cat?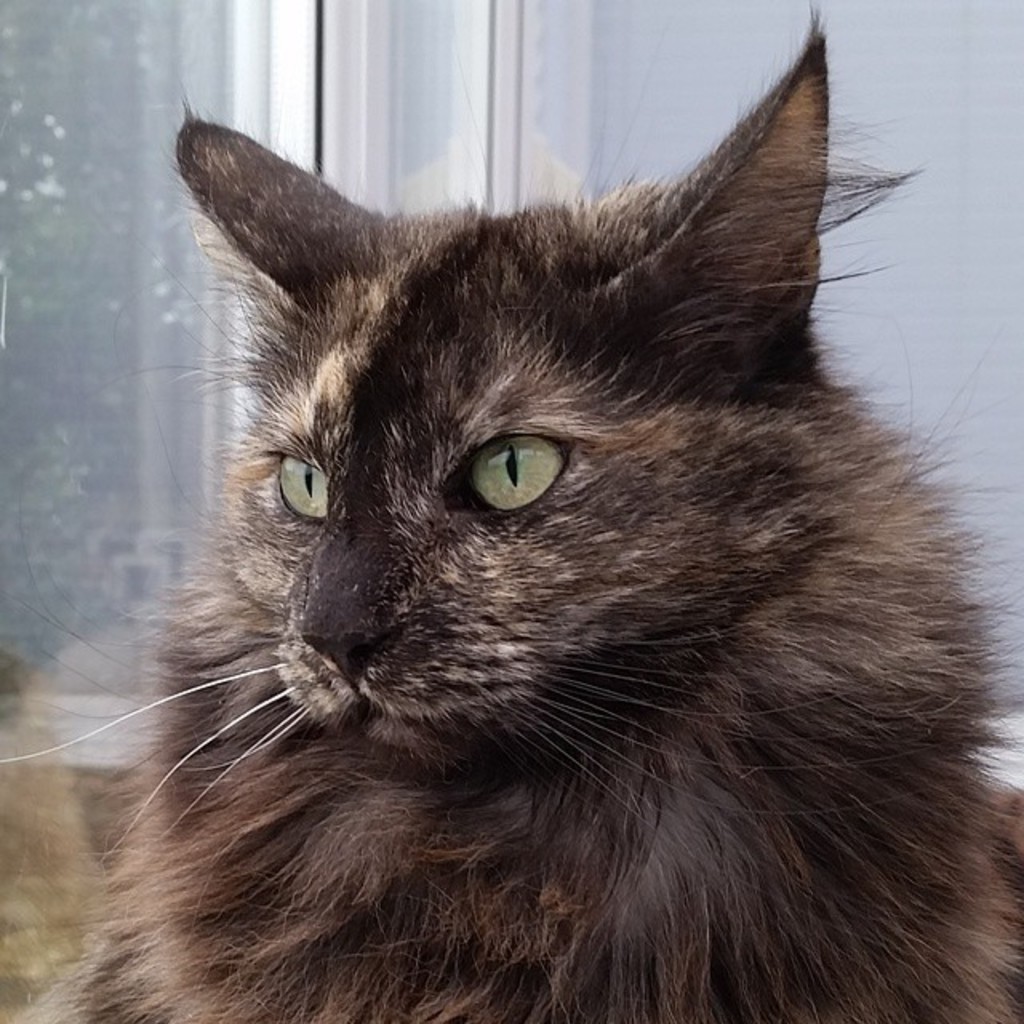
x1=0, y1=0, x2=1022, y2=1022
